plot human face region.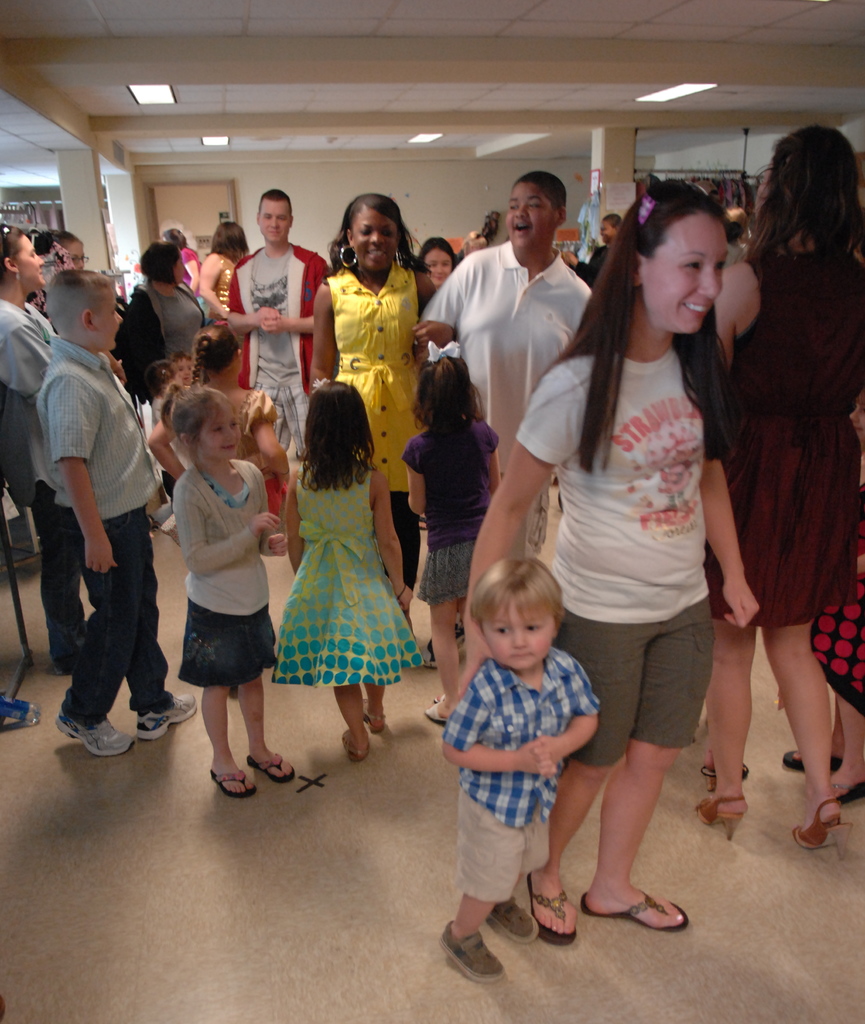
Plotted at (259,199,292,246).
